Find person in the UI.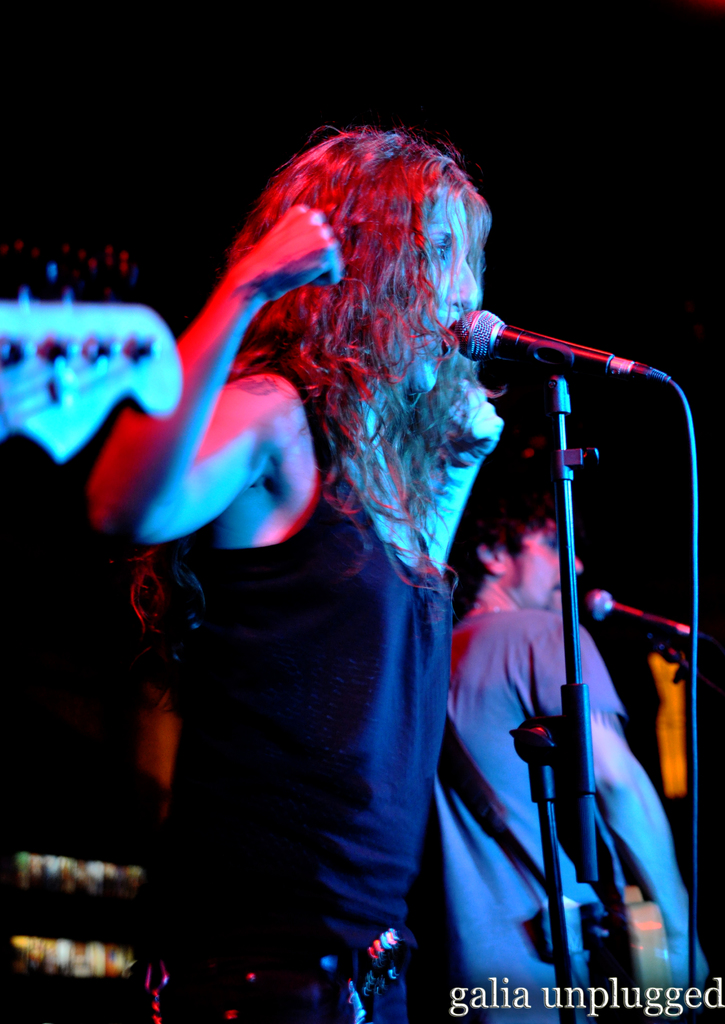
UI element at {"x1": 428, "y1": 488, "x2": 712, "y2": 1023}.
